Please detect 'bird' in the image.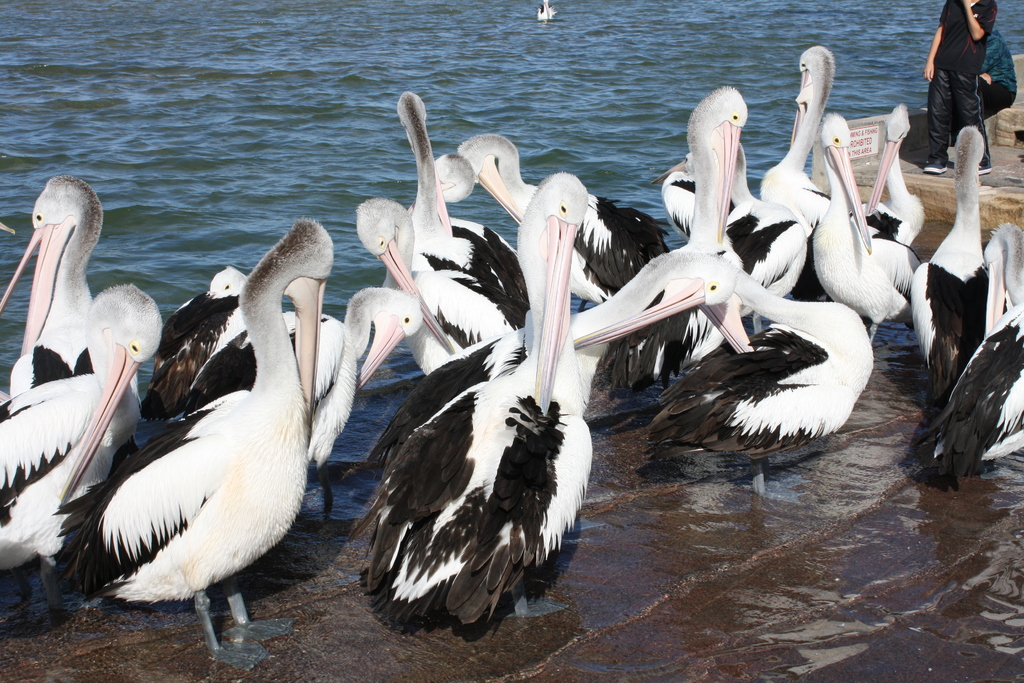
BBox(455, 84, 810, 397).
